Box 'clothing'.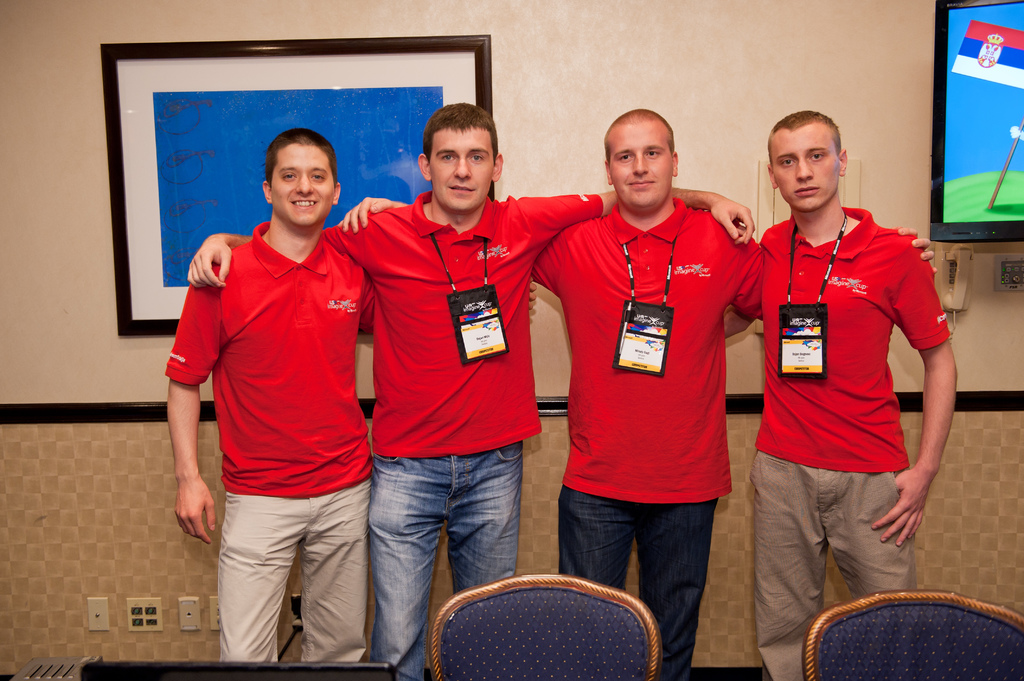
box=[169, 187, 372, 623].
